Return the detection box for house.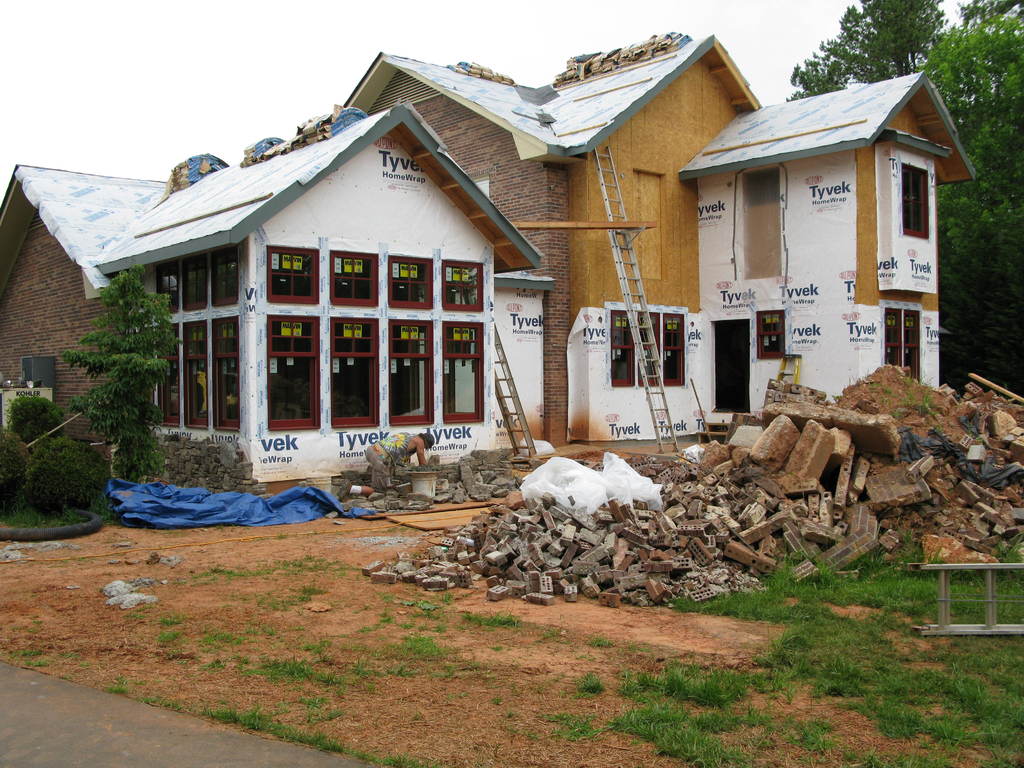
0/20/980/488.
